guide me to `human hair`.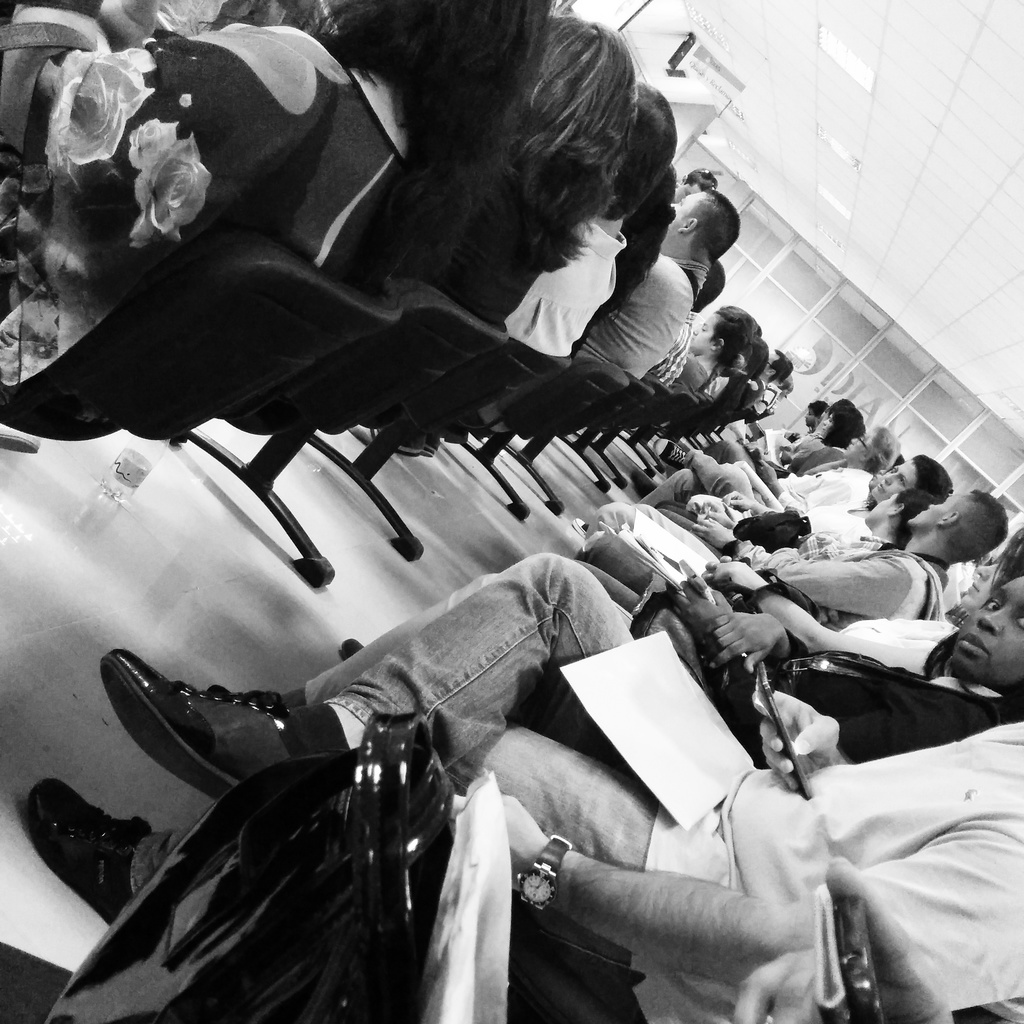
Guidance: <bbox>317, 0, 566, 280</bbox>.
